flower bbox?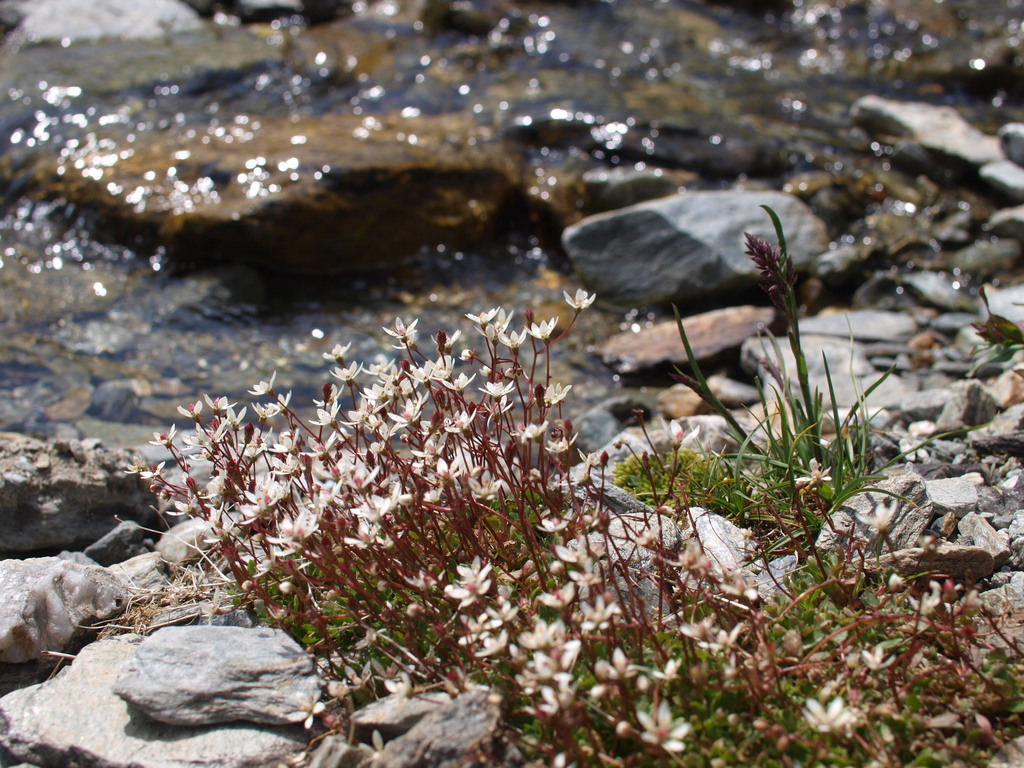
(638,698,689,750)
